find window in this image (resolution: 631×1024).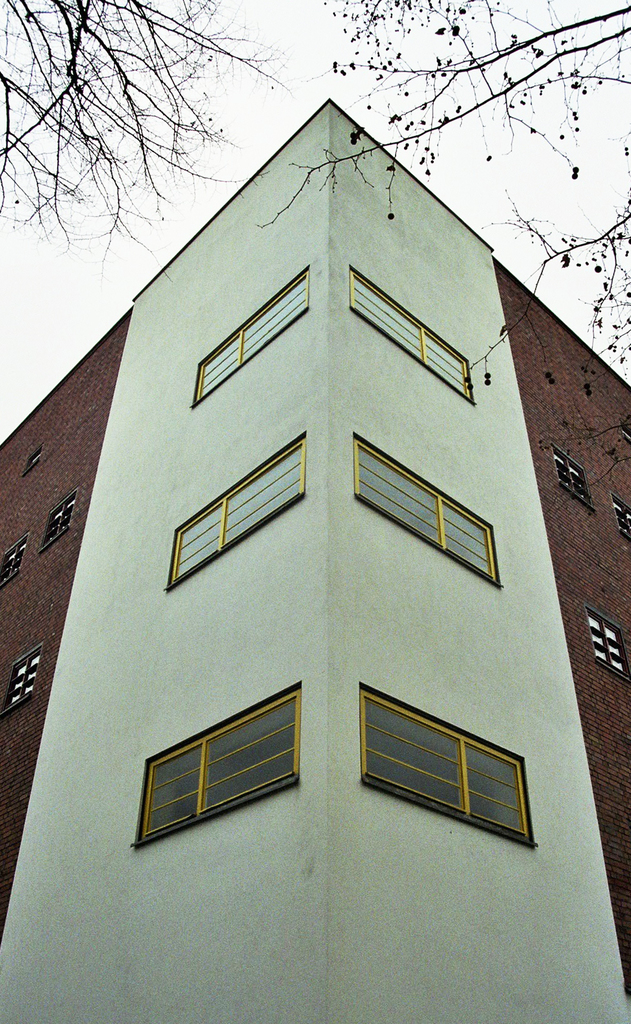
[122,692,309,835].
